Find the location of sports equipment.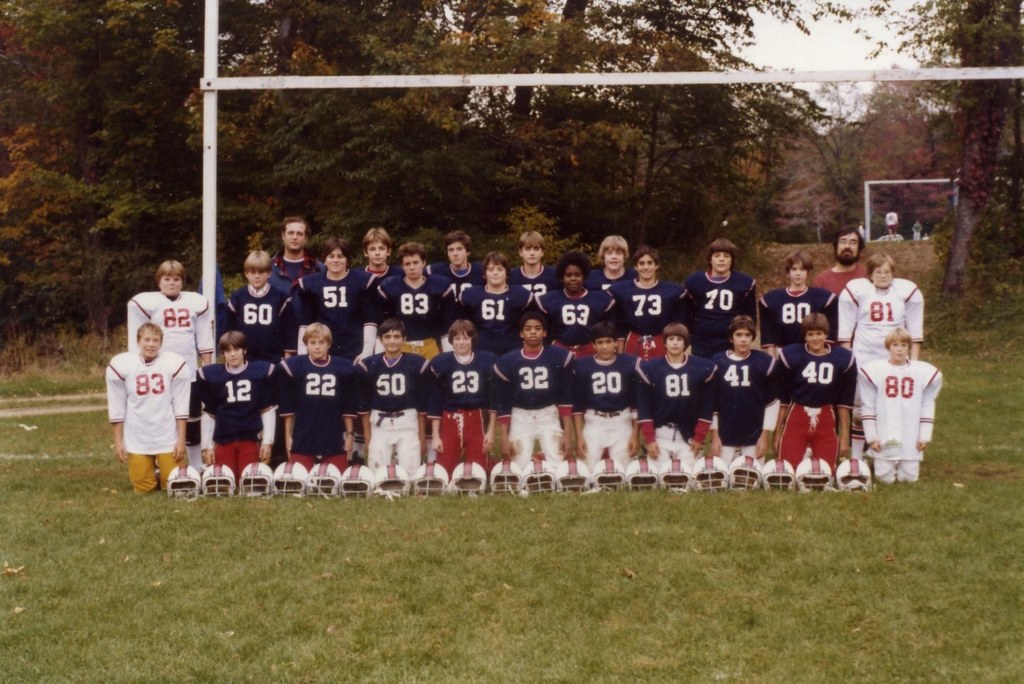
Location: 730/454/761/493.
